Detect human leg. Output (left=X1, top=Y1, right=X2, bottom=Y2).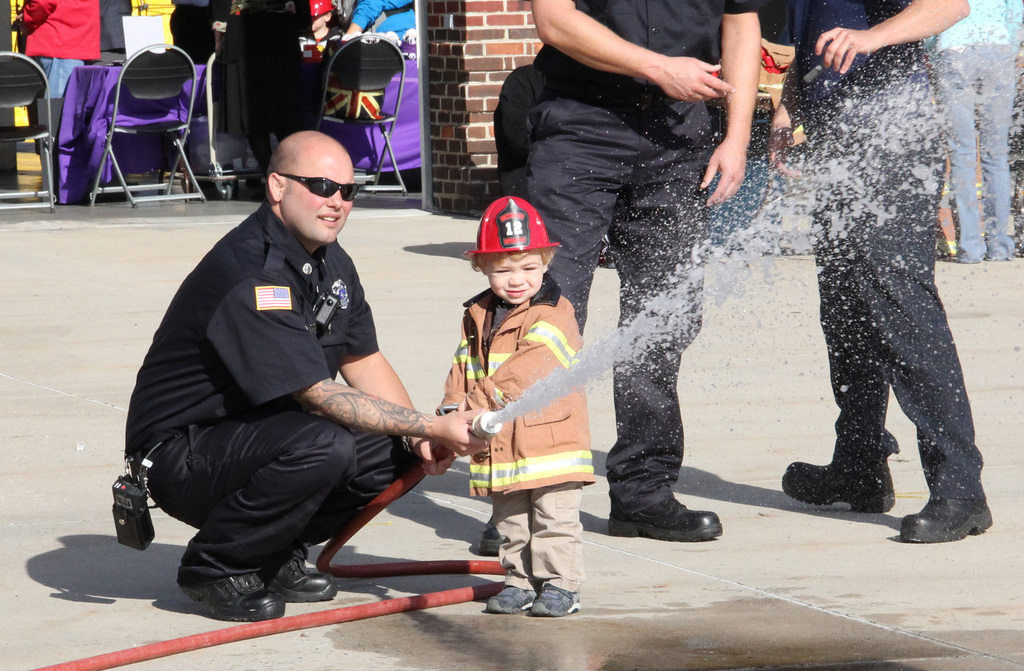
(left=496, top=56, right=596, bottom=550).
